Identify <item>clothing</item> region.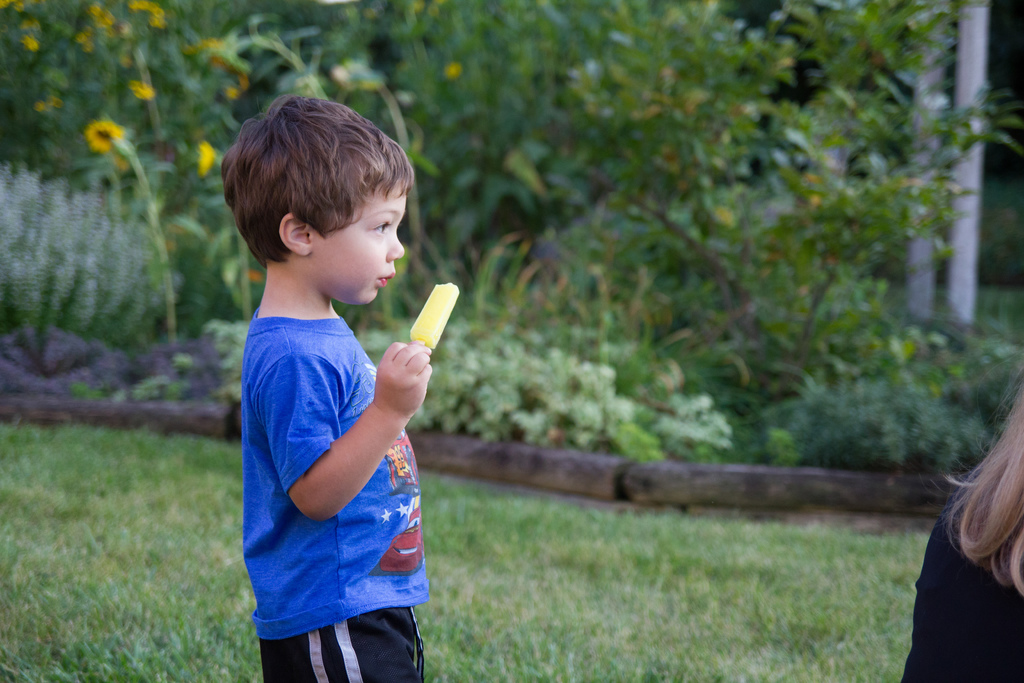
Region: (239, 302, 429, 682).
